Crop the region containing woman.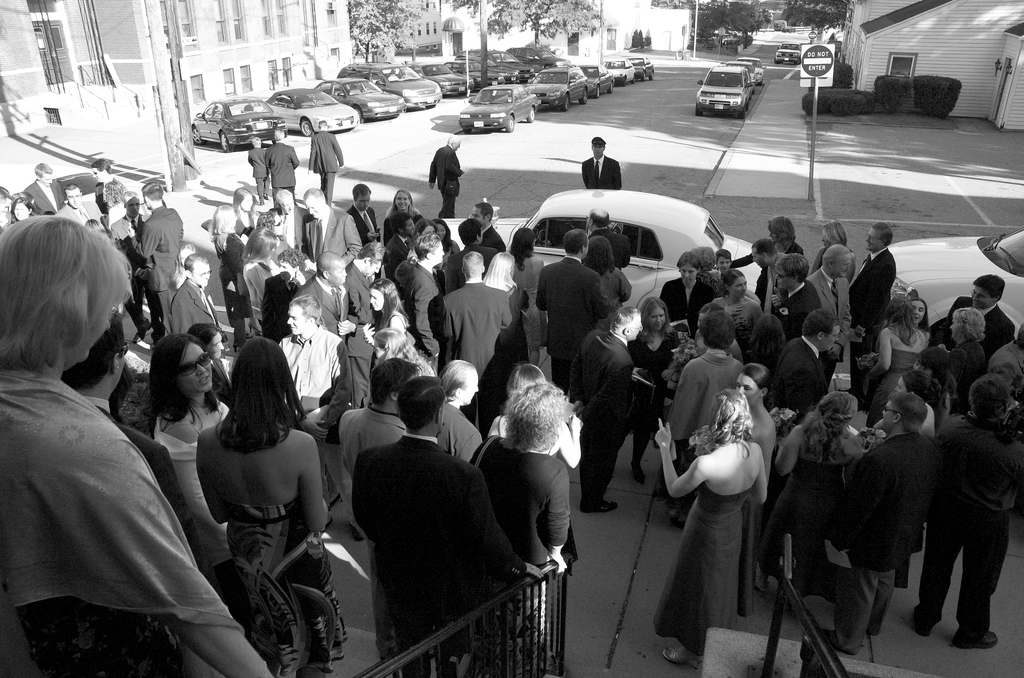
Crop region: locate(384, 189, 428, 249).
